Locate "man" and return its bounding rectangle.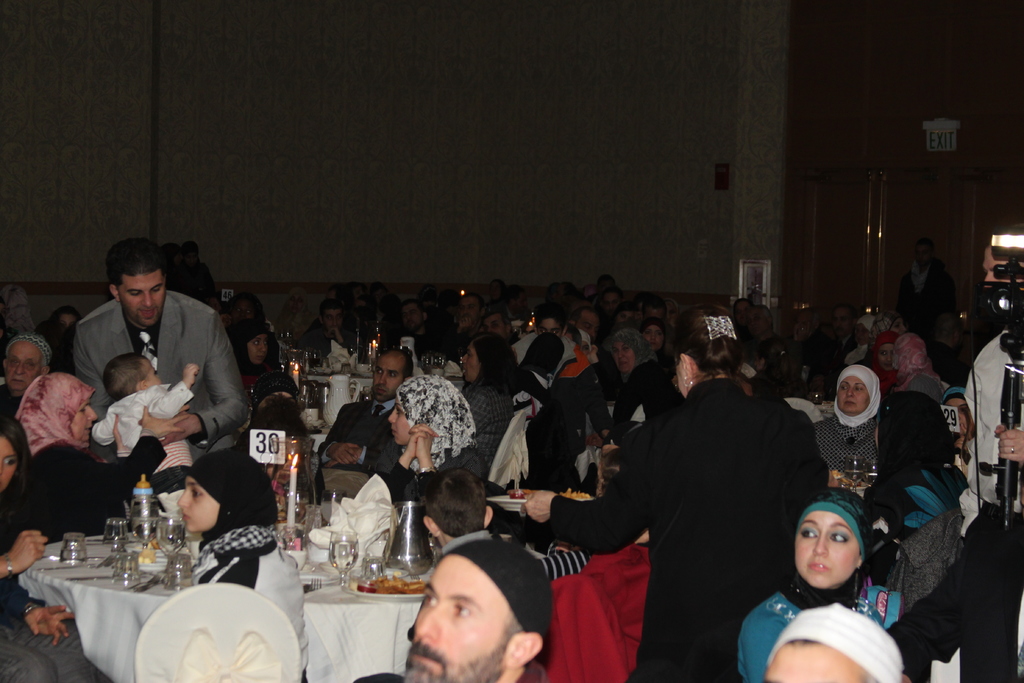
BBox(316, 347, 416, 498).
